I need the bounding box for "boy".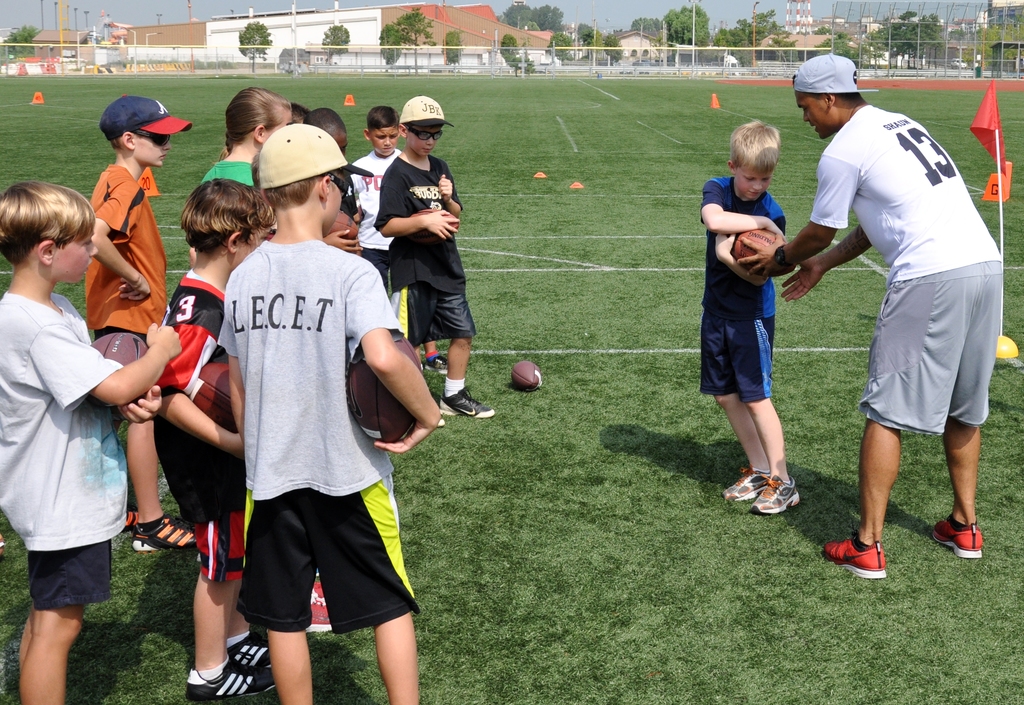
Here it is: (147, 182, 278, 698).
